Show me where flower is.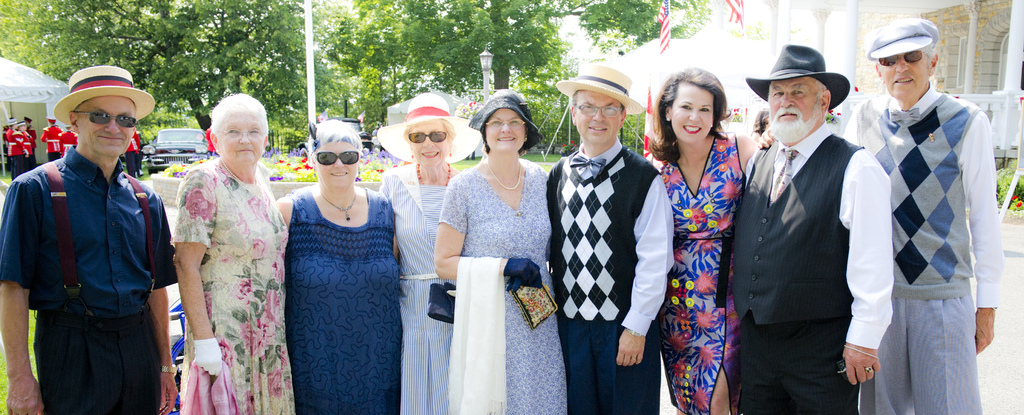
flower is at 690, 204, 706, 222.
